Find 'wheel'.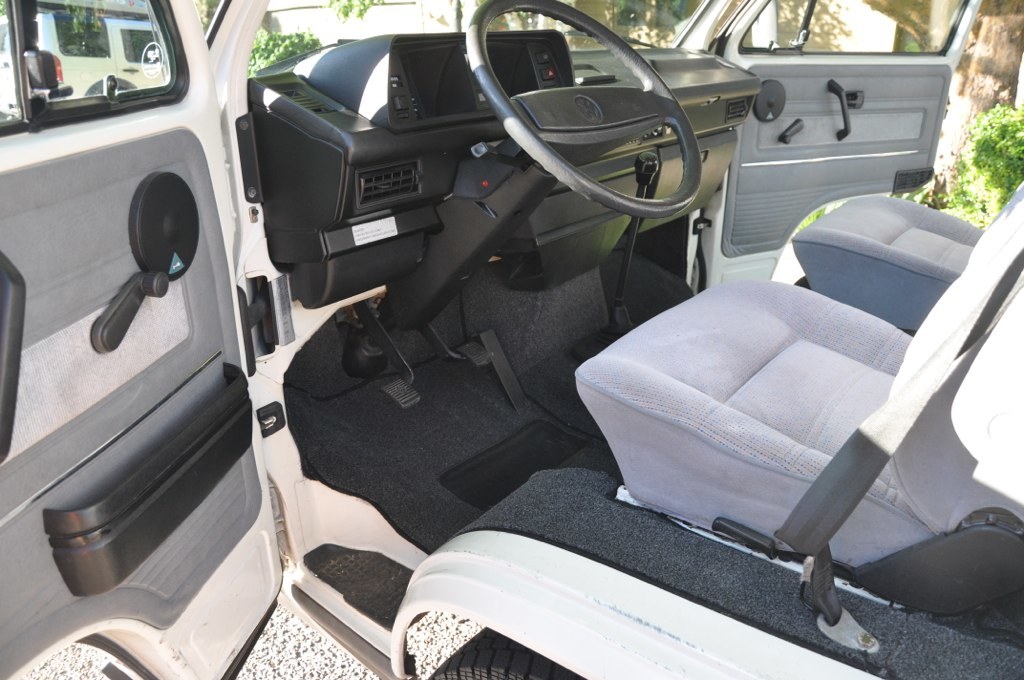
bbox=(423, 627, 586, 679).
